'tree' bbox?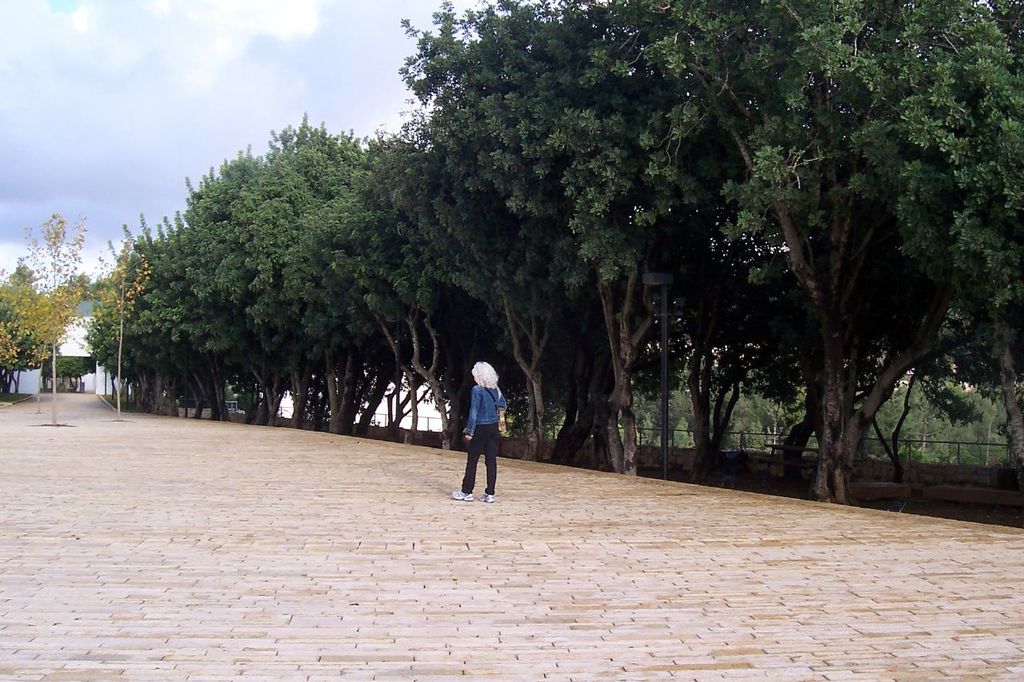
<bbox>391, 361, 434, 441</bbox>
